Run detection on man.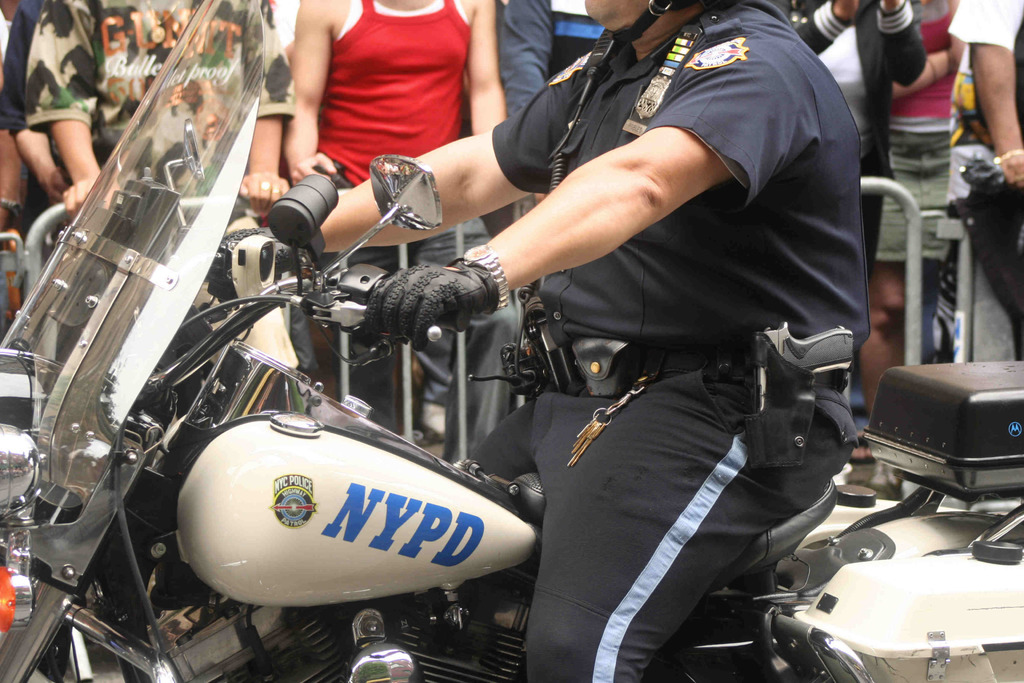
Result: x1=952 y1=0 x2=1023 y2=370.
